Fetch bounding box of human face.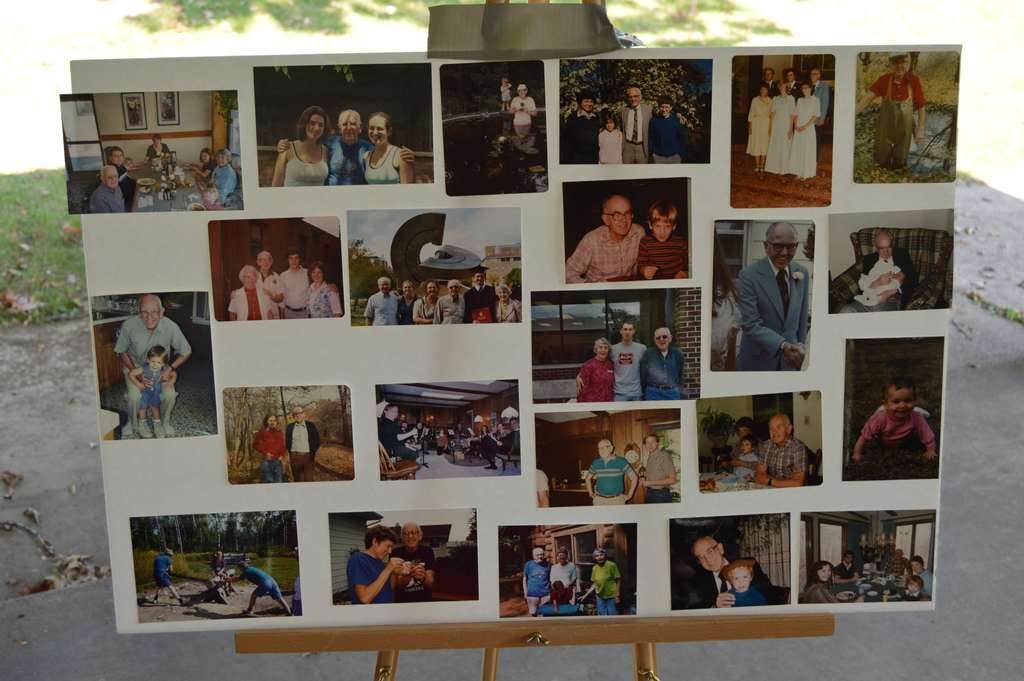
Bbox: 509,420,521,429.
